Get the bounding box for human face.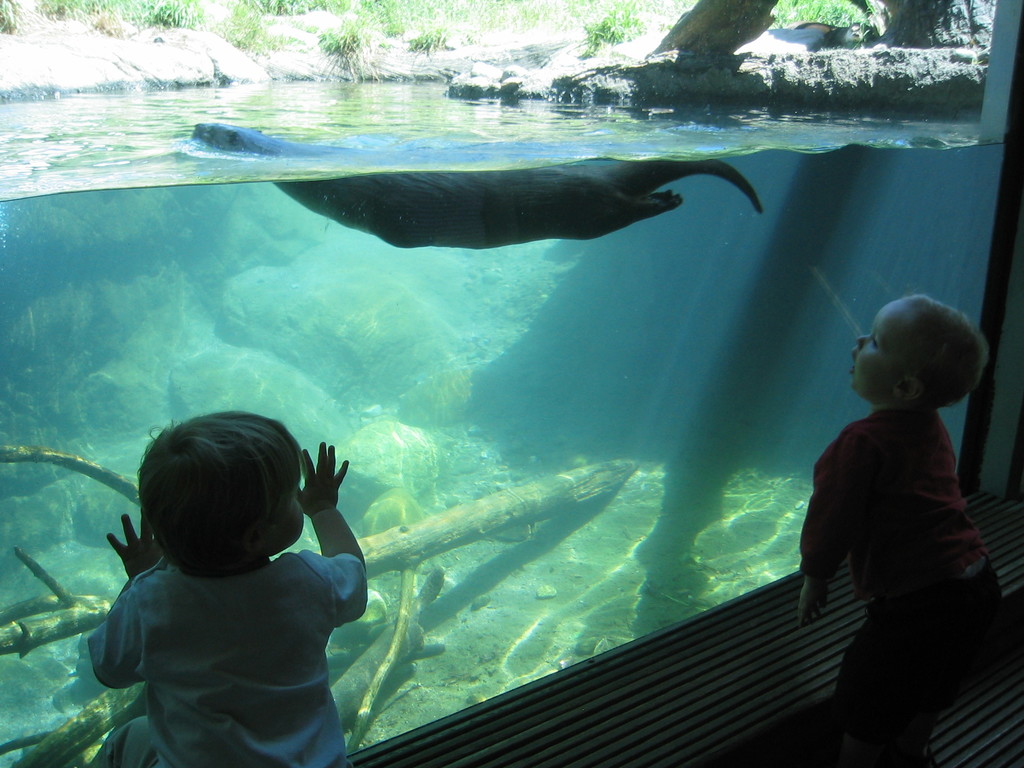
region(271, 496, 303, 547).
